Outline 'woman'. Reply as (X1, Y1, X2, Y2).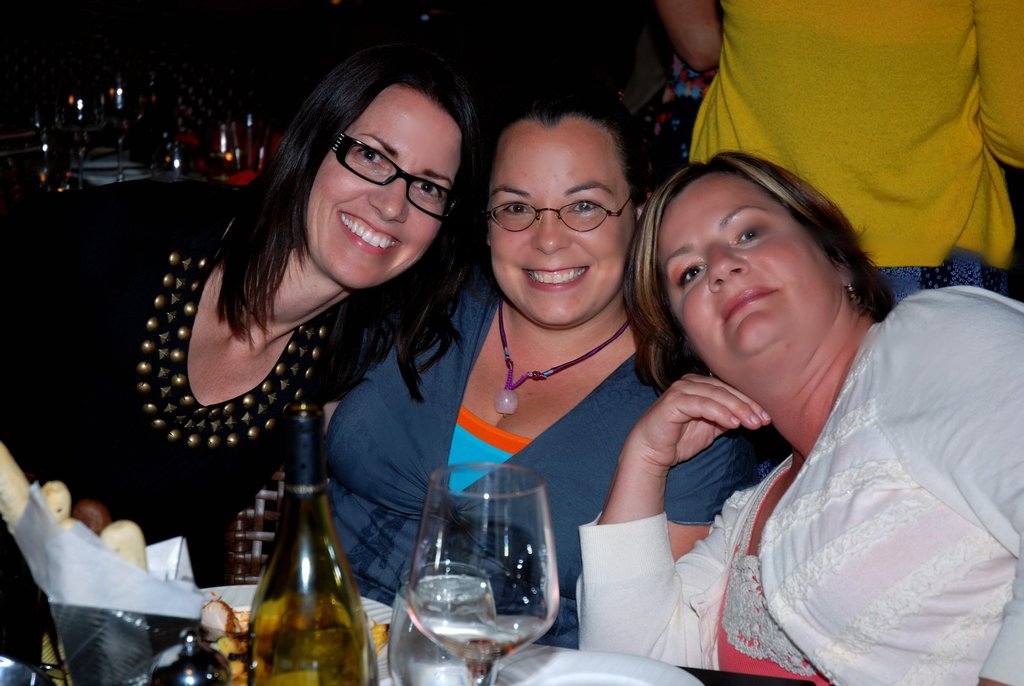
(0, 40, 493, 622).
